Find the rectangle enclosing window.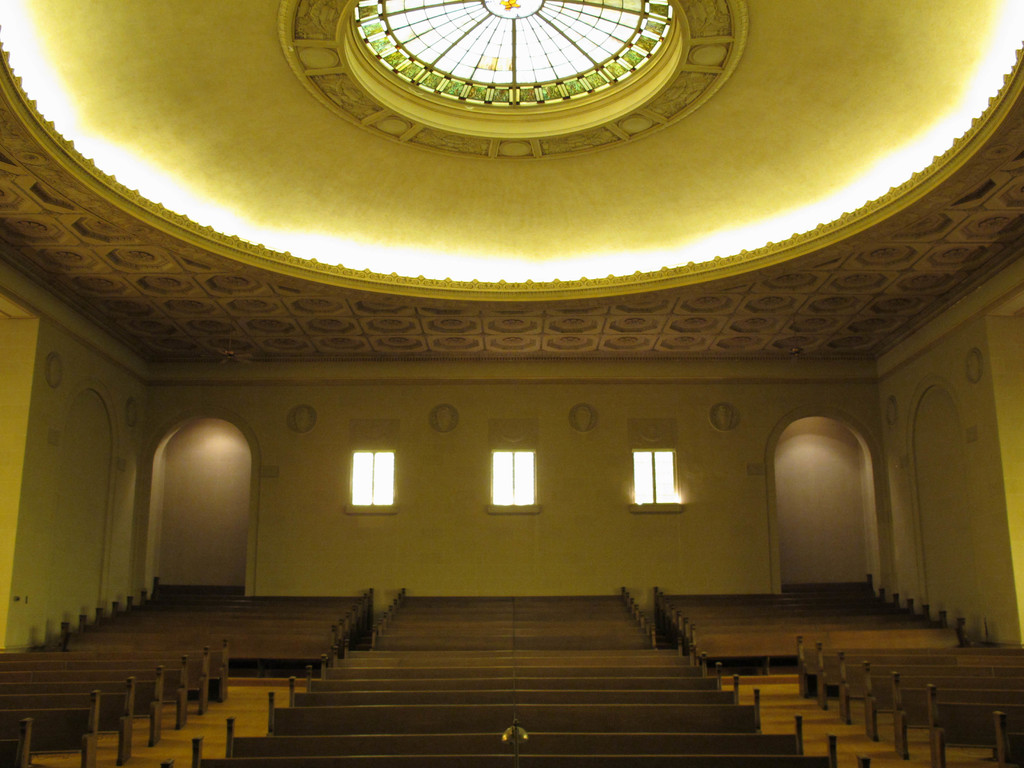
(489,418,541,513).
